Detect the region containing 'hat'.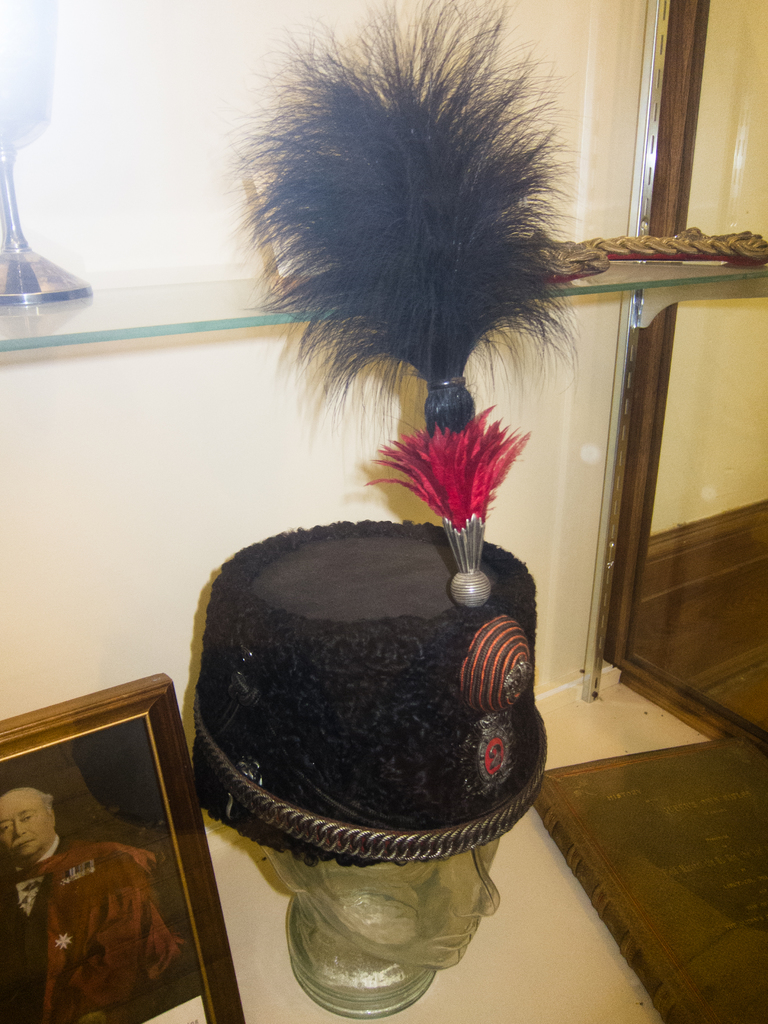
bbox=[195, 0, 577, 860].
